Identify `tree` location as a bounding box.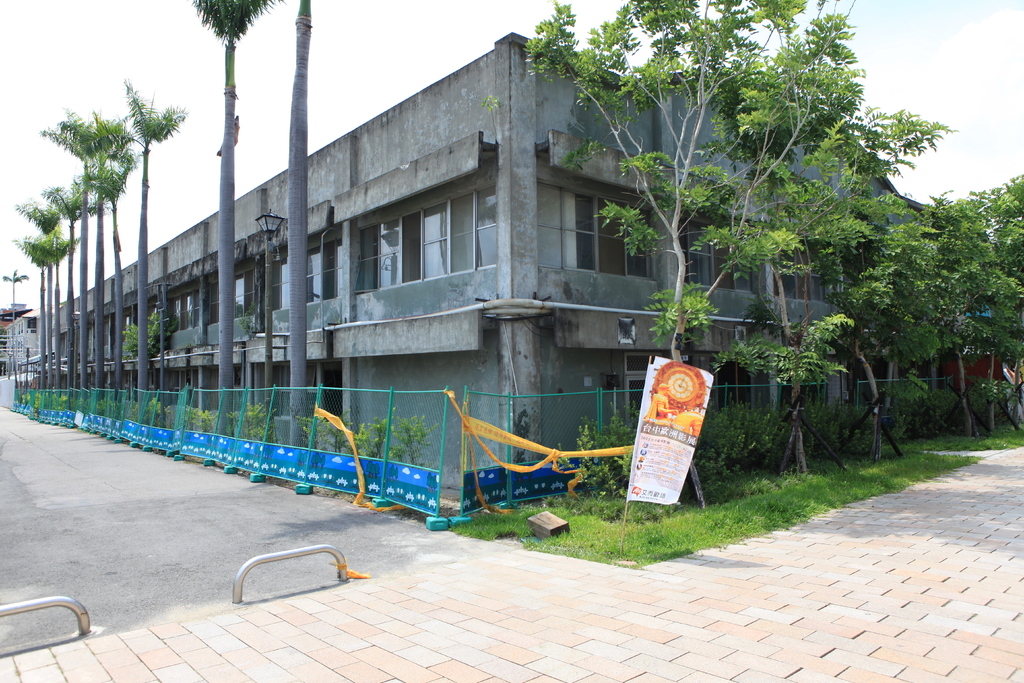
121,79,187,428.
